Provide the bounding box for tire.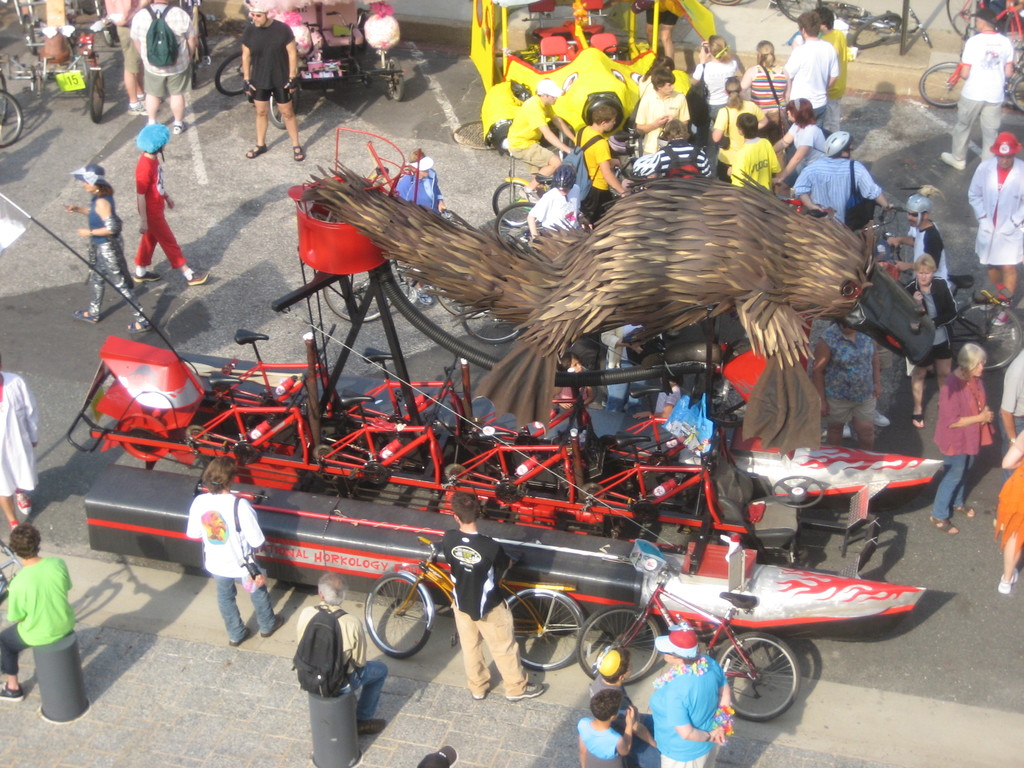
locate(216, 52, 249, 97).
